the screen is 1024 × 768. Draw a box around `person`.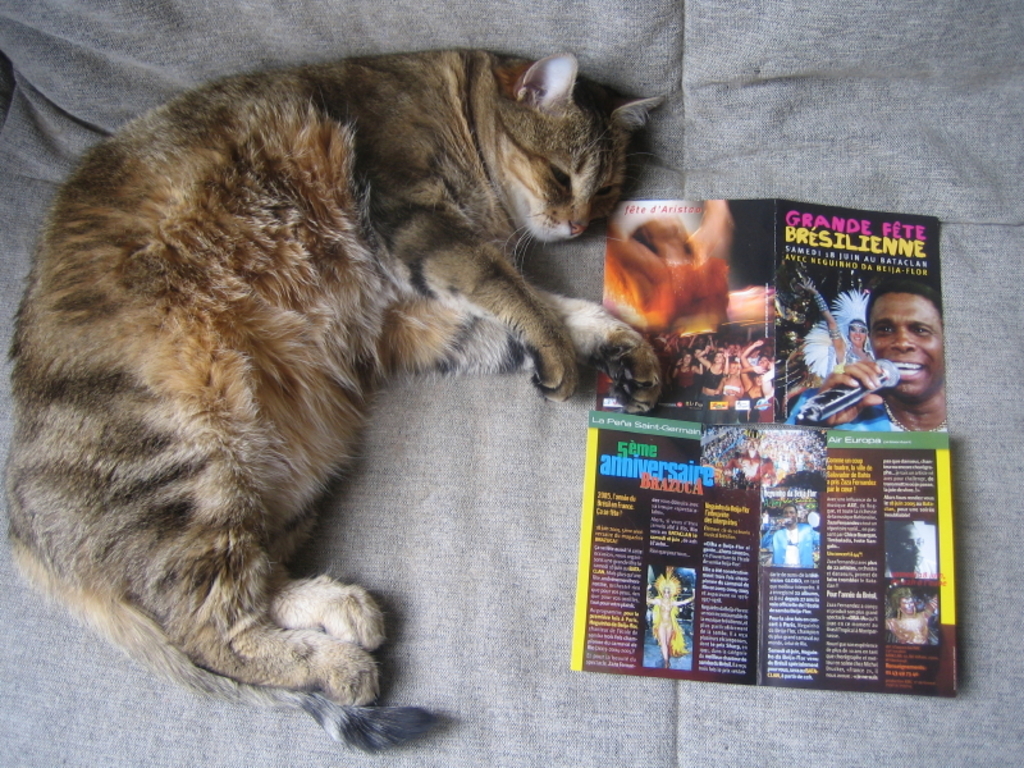
817, 266, 943, 456.
